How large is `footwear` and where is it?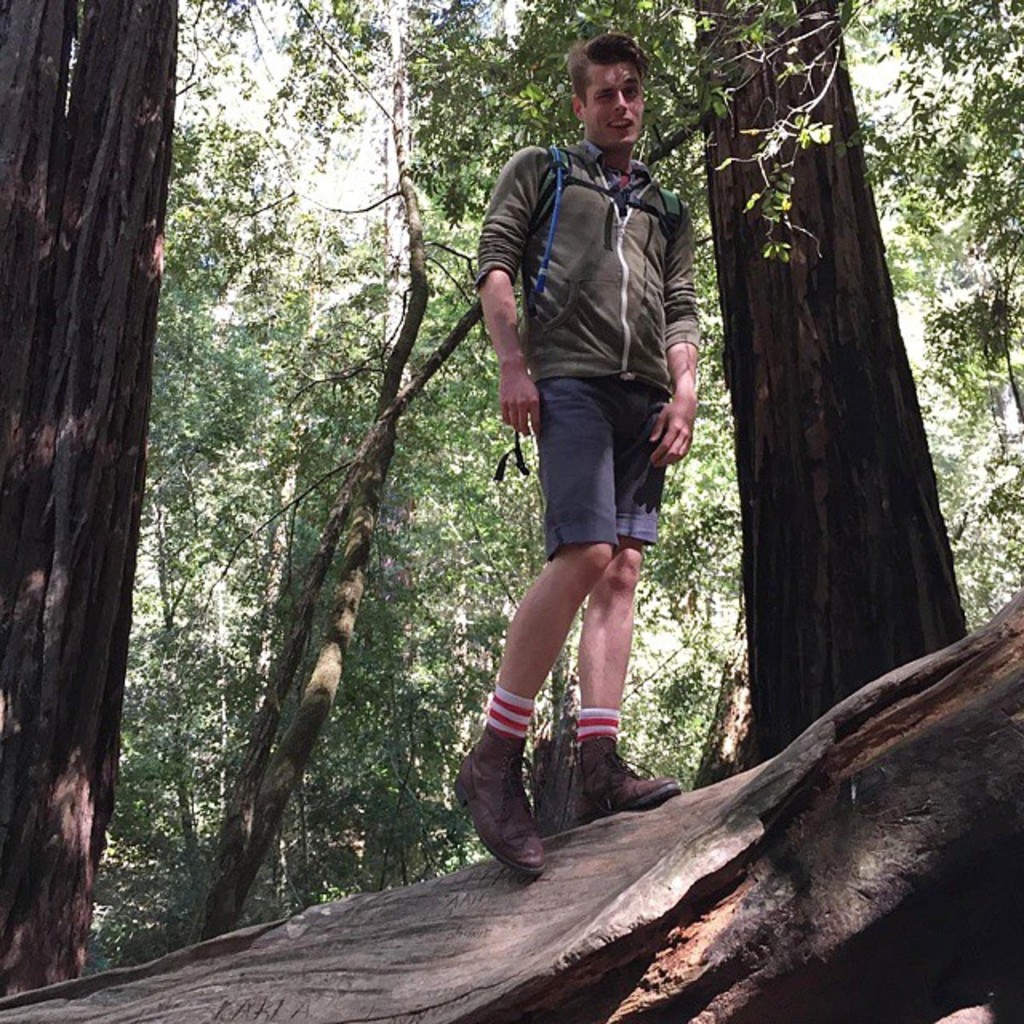
Bounding box: region(576, 738, 680, 832).
